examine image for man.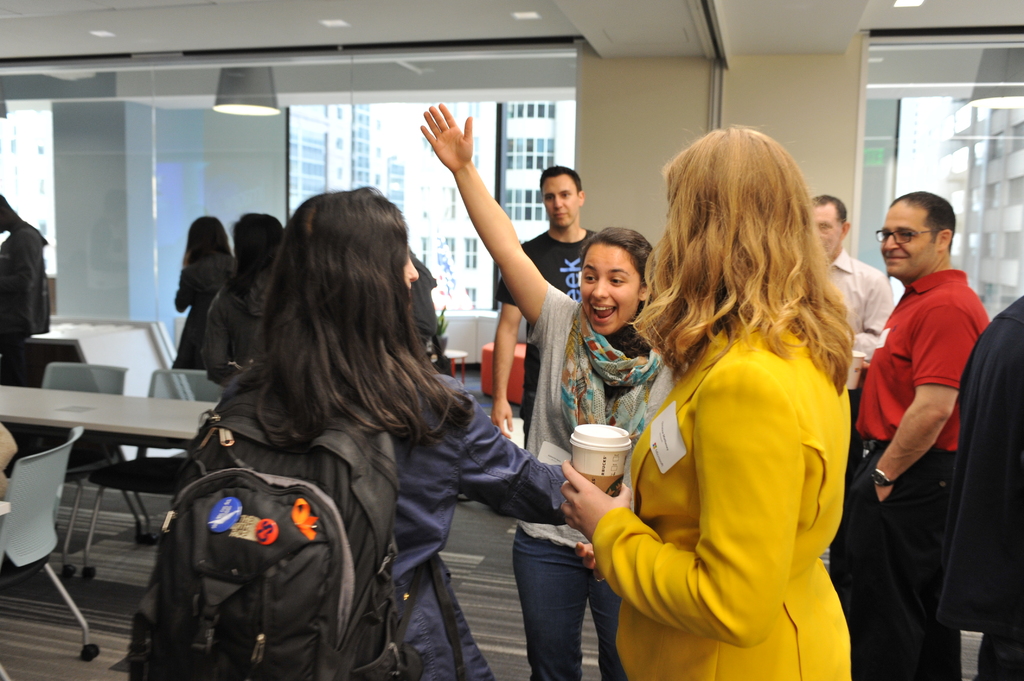
Examination result: {"left": 801, "top": 186, "right": 902, "bottom": 408}.
